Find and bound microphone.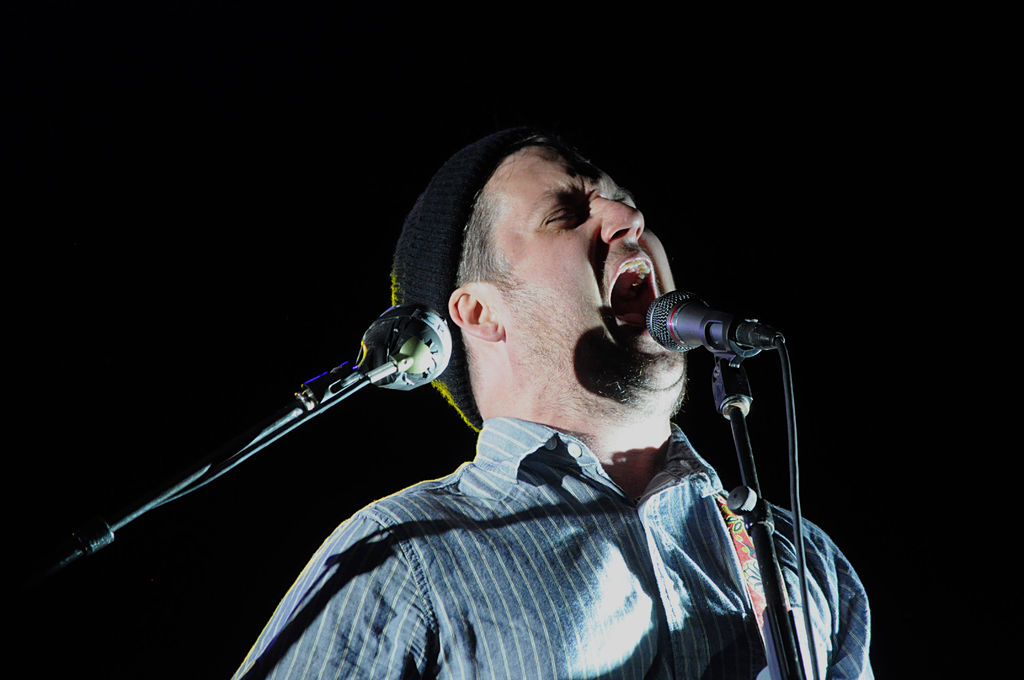
Bound: box=[351, 311, 458, 405].
